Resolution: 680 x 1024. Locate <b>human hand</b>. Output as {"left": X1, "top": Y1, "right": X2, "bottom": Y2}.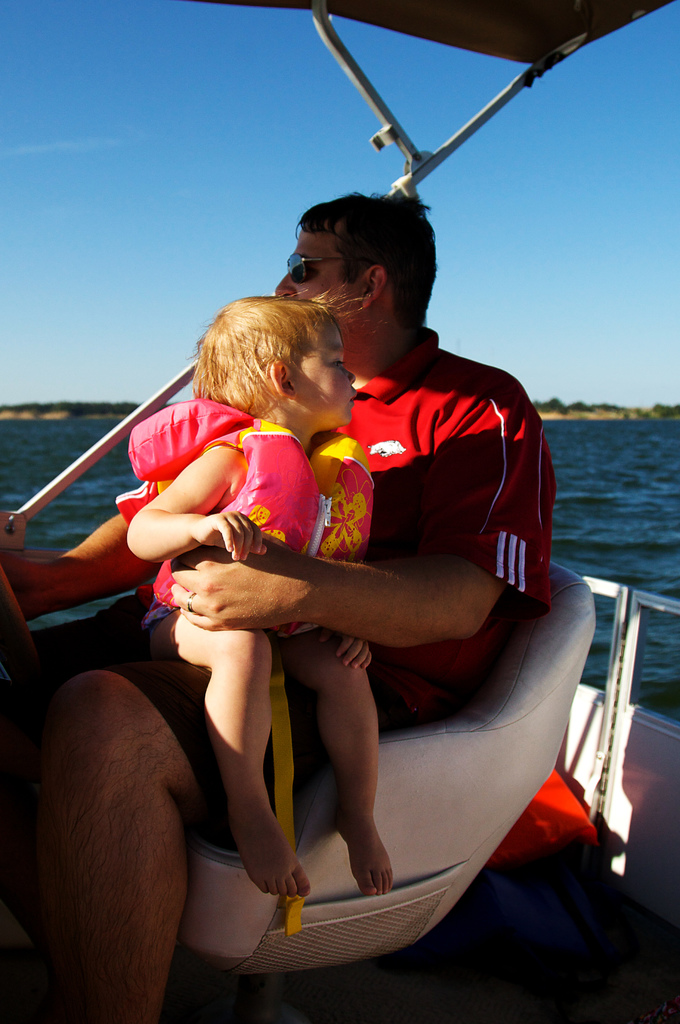
{"left": 0, "top": 552, "right": 45, "bottom": 625}.
